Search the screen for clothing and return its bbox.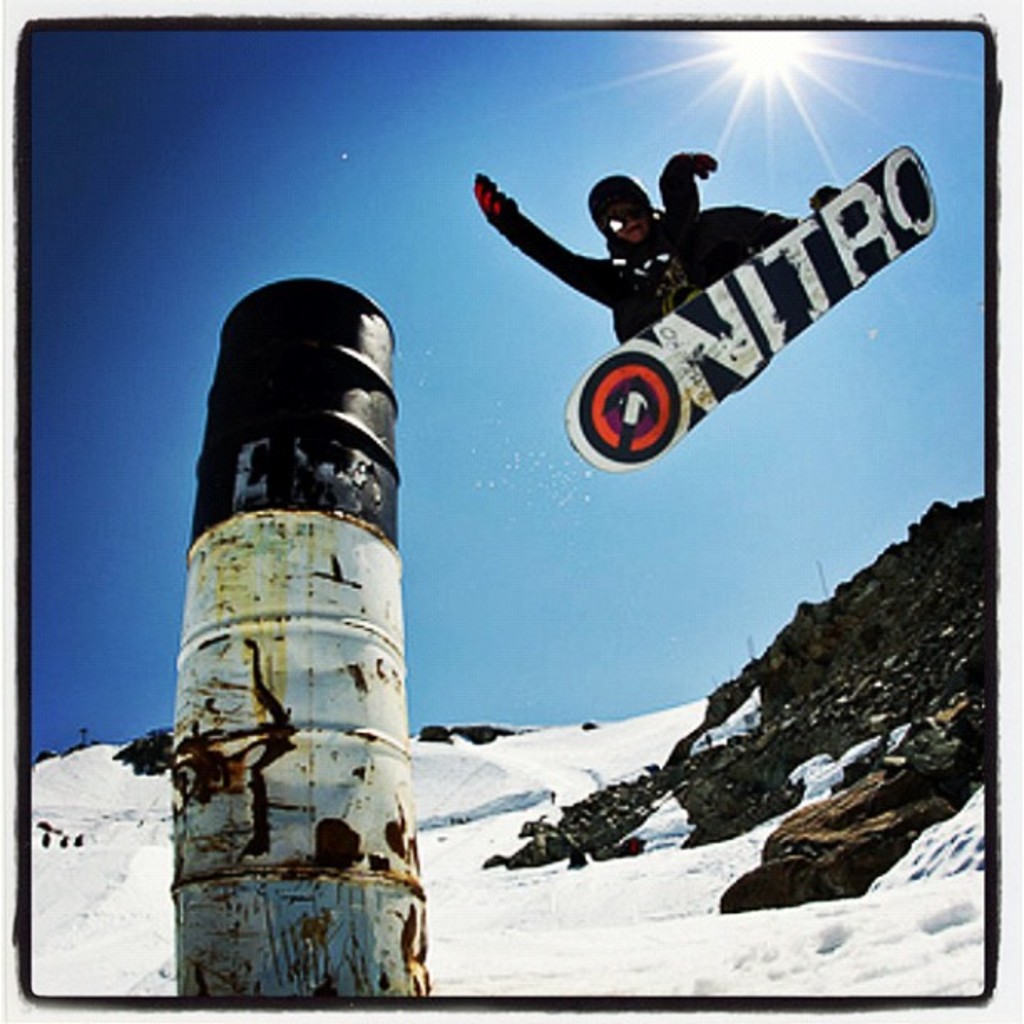
Found: box=[500, 151, 796, 346].
